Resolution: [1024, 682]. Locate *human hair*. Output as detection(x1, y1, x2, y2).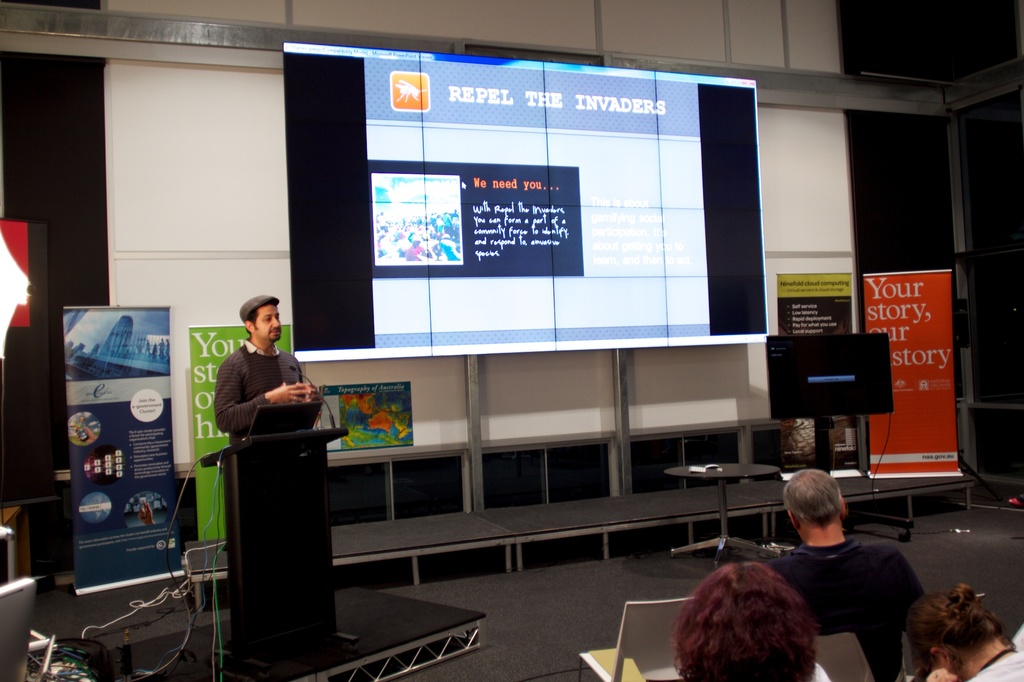
detection(918, 592, 1013, 681).
